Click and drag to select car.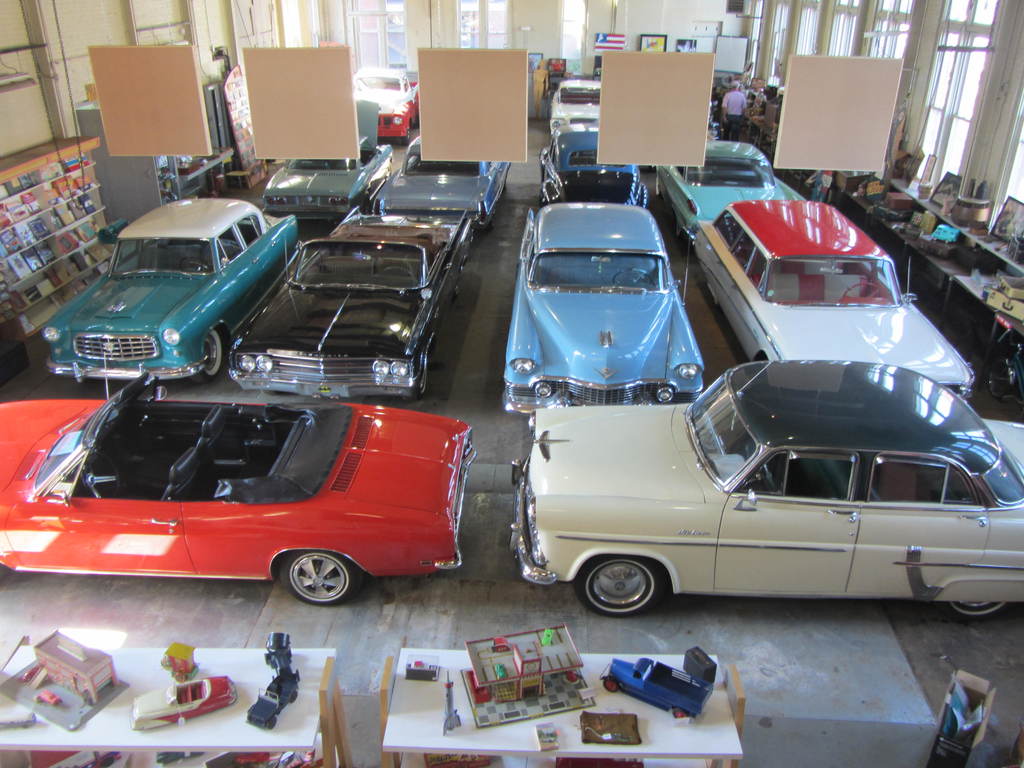
Selection: box=[260, 98, 394, 225].
